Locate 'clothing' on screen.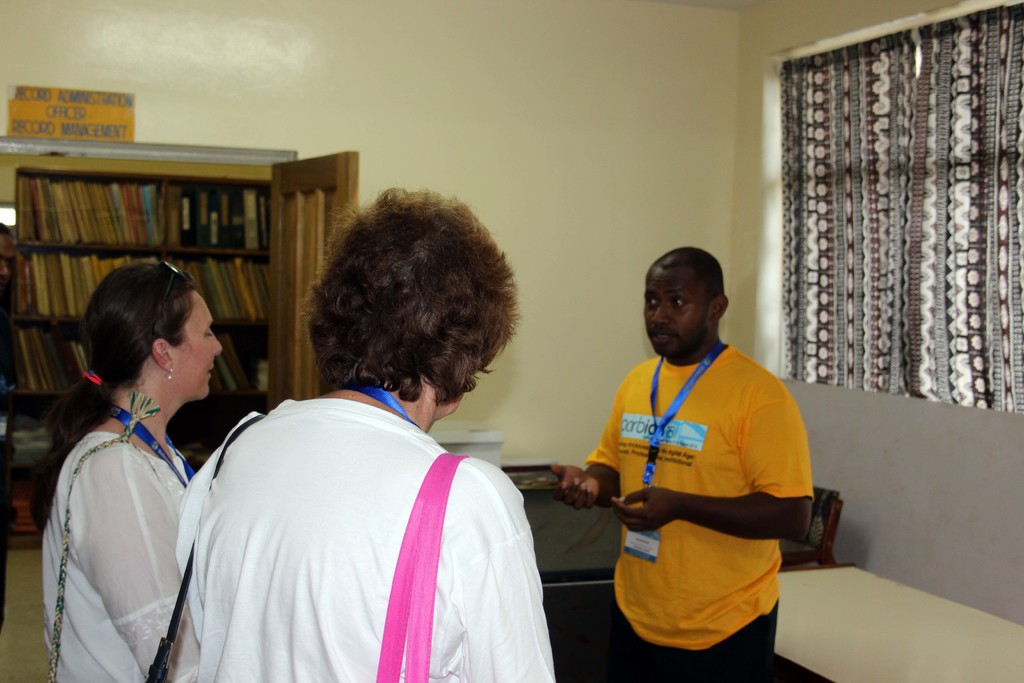
On screen at 164,356,551,682.
